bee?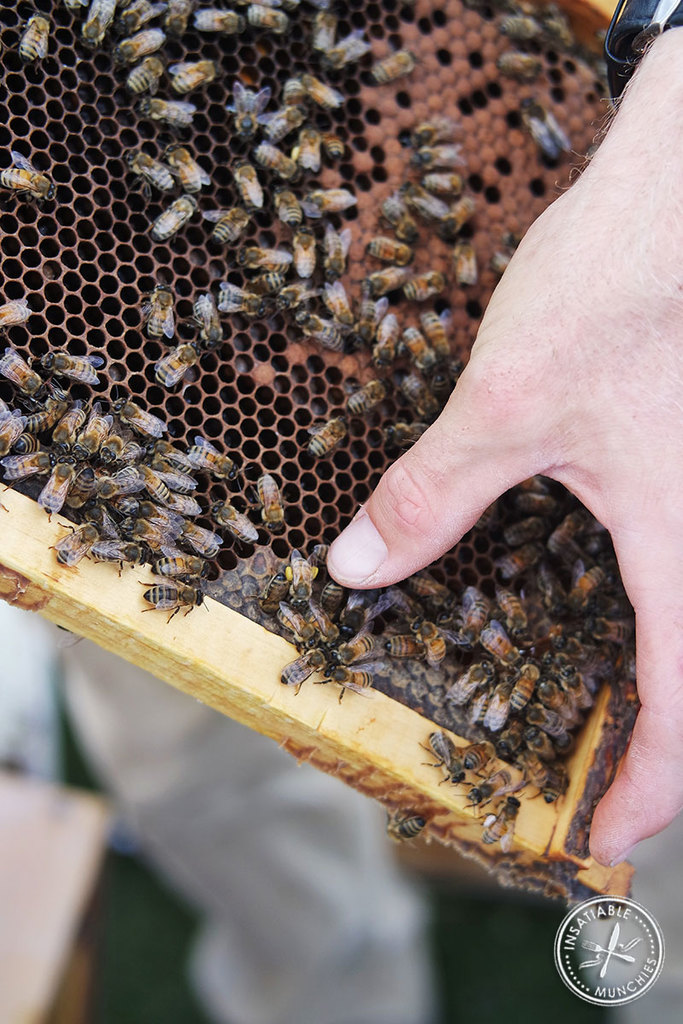
Rect(374, 631, 418, 652)
